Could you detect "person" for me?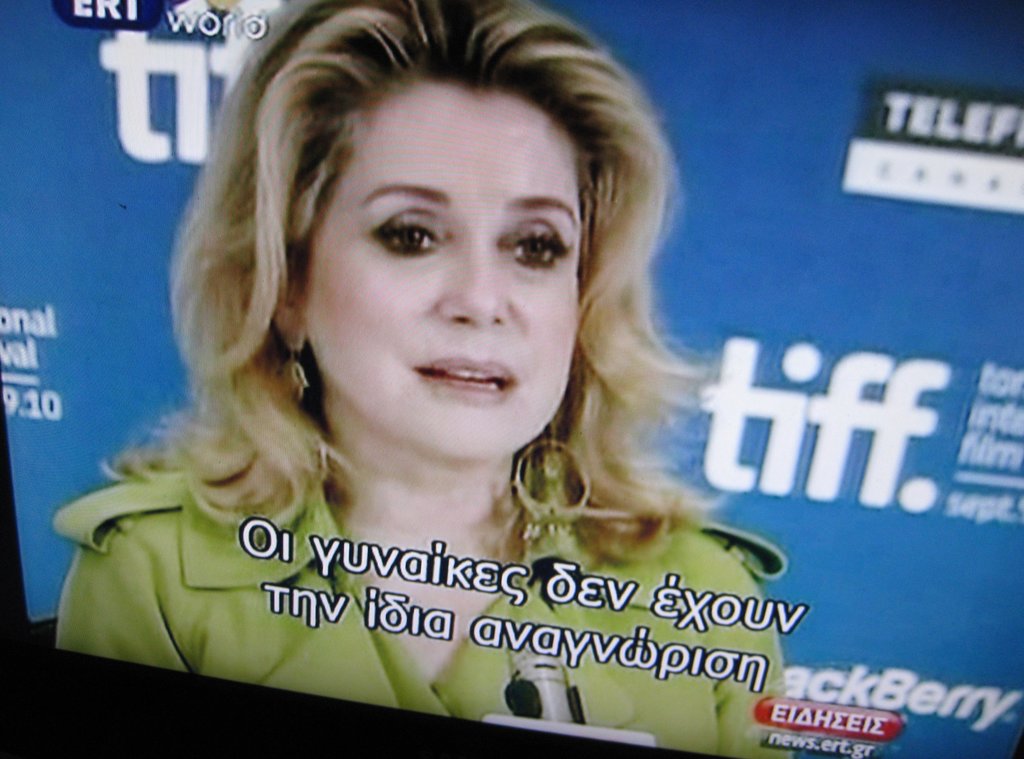
Detection result: [x1=83, y1=15, x2=796, y2=683].
